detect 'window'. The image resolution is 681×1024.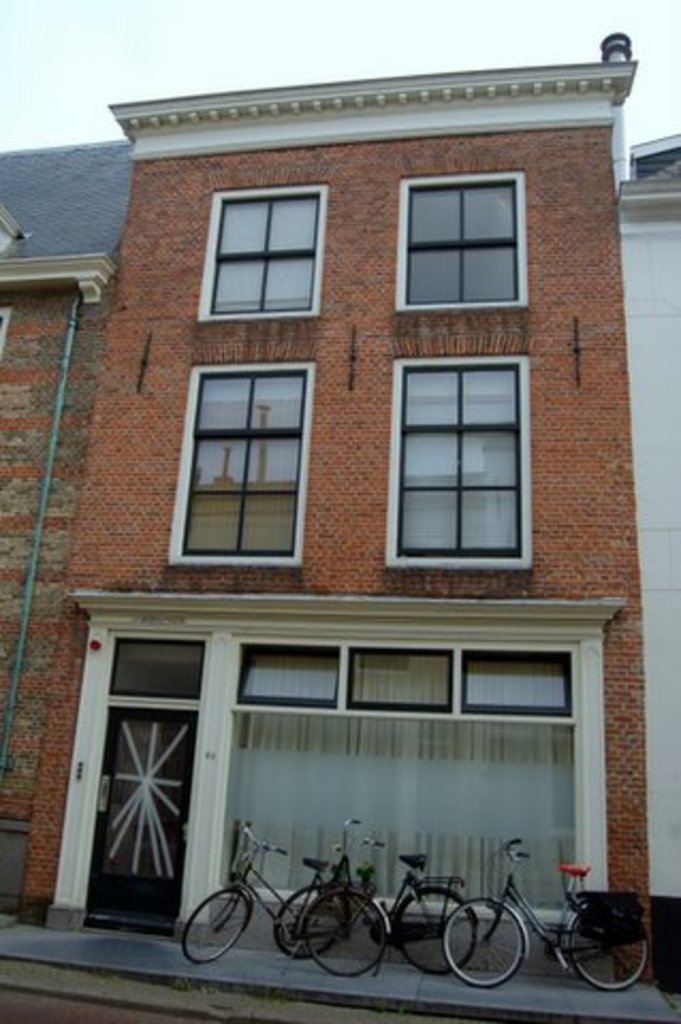
365:642:457:721.
